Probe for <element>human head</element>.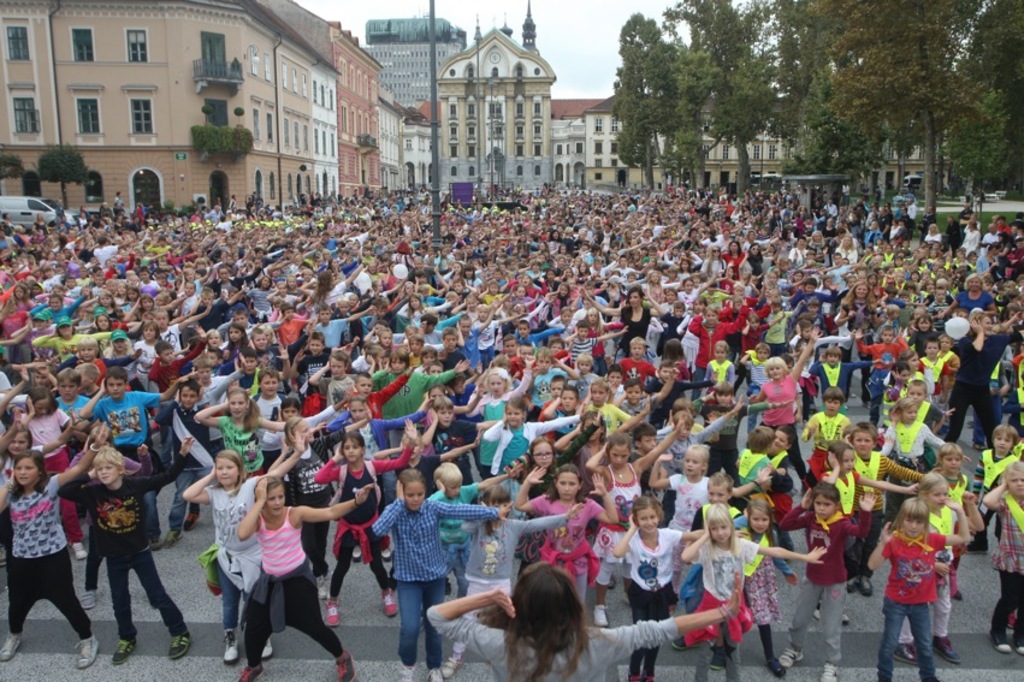
Probe result: {"left": 14, "top": 453, "right": 46, "bottom": 481}.
